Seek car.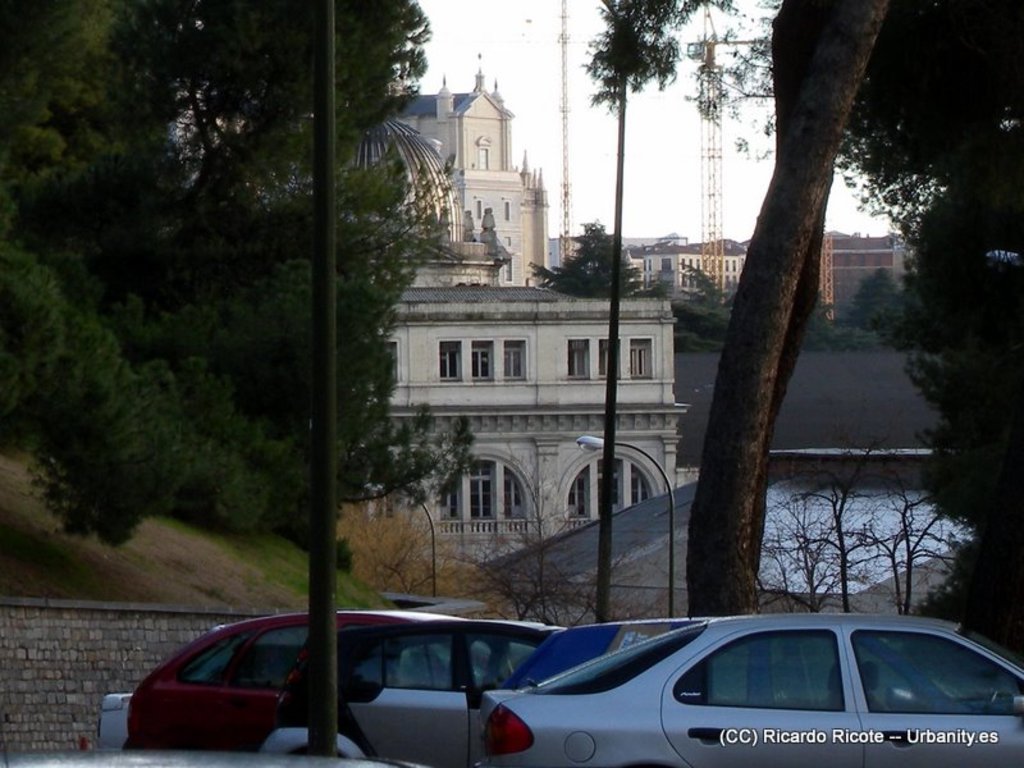
99:696:133:767.
